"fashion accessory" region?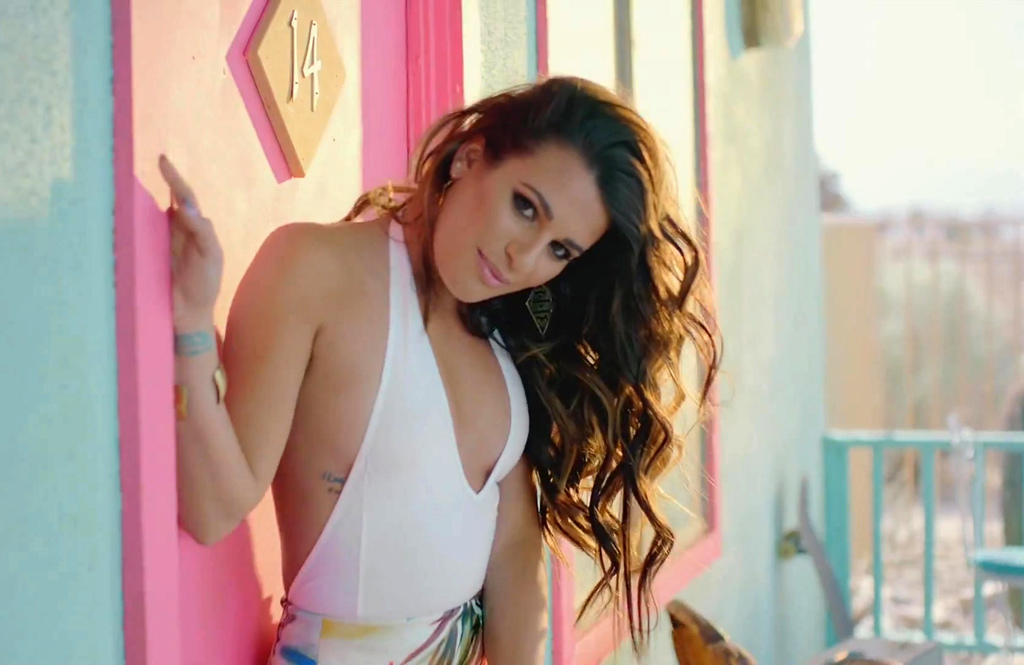
{"x1": 430, "y1": 166, "x2": 468, "y2": 196}
